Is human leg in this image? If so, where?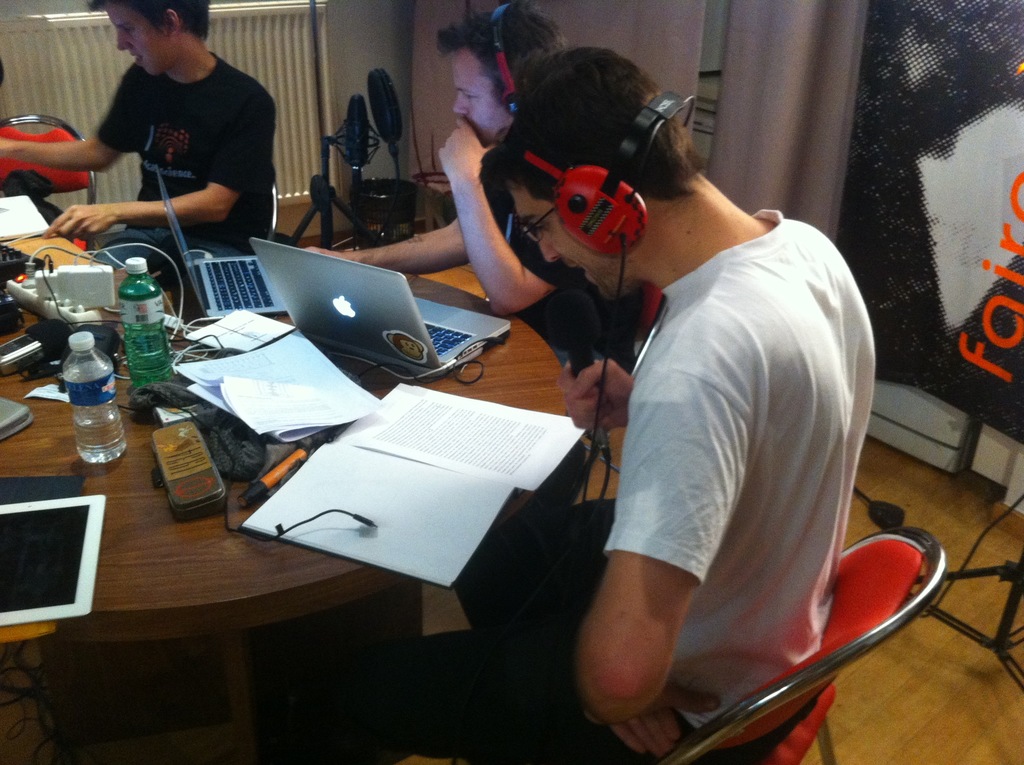
Yes, at 364,606,770,764.
